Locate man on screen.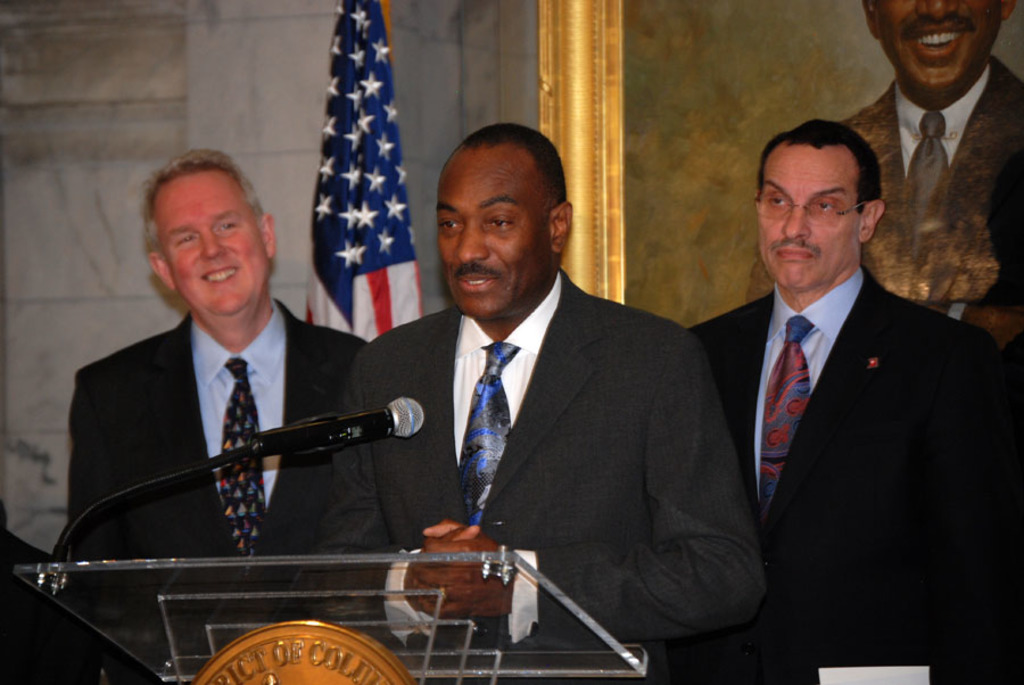
On screen at rect(694, 114, 1004, 654).
